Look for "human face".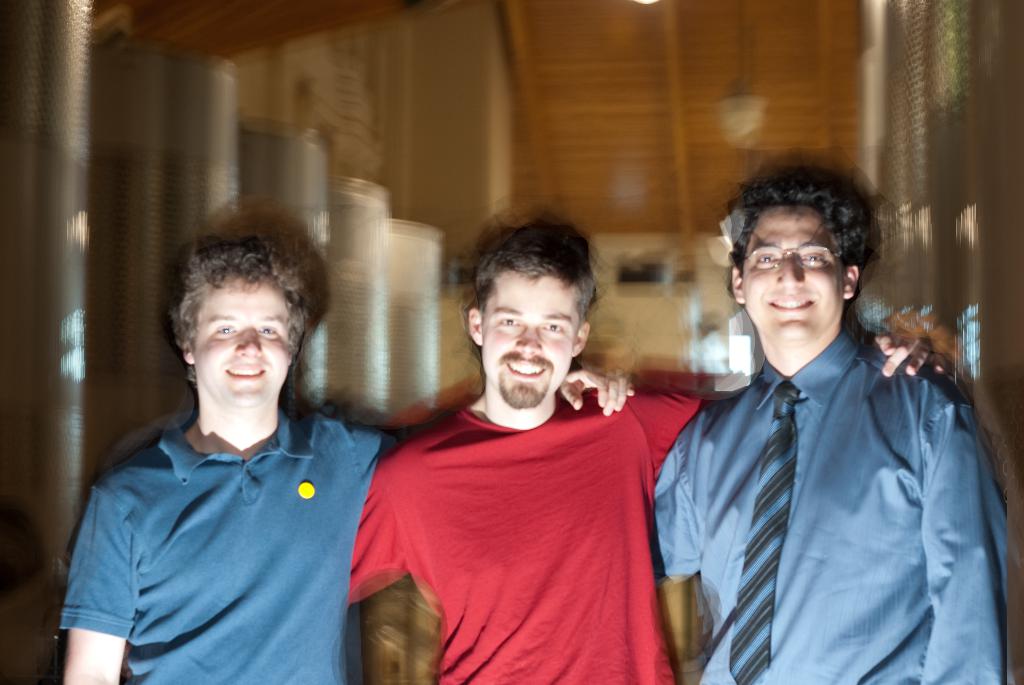
Found: [191, 272, 289, 409].
